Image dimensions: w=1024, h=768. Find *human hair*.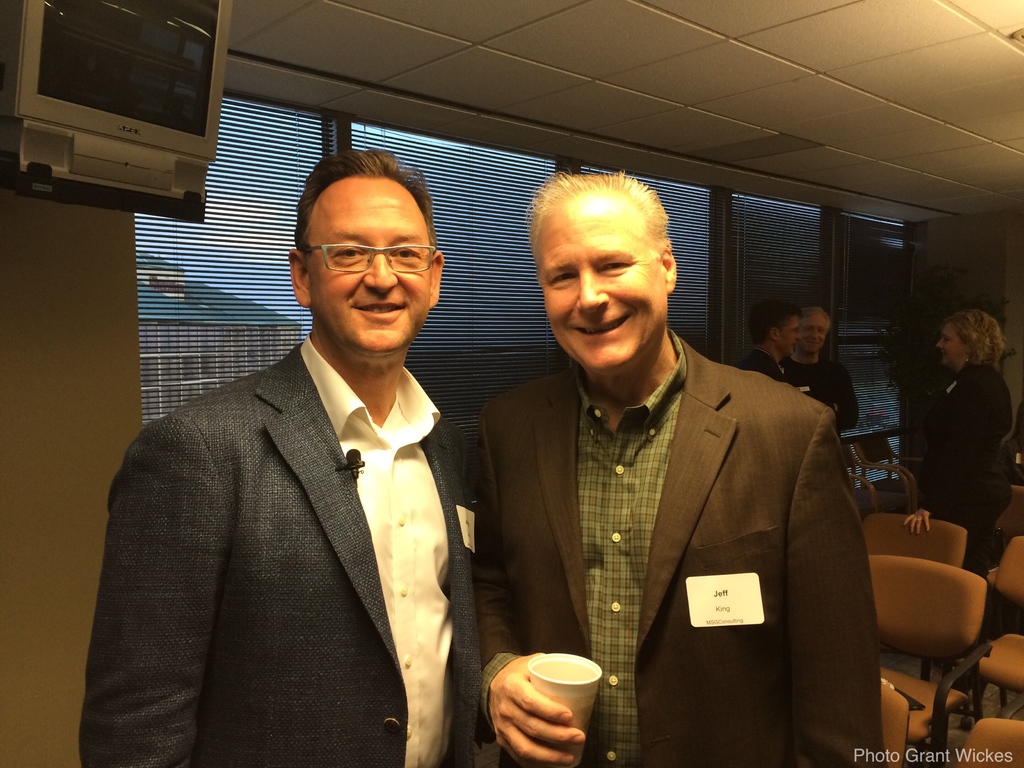
region(293, 148, 437, 294).
